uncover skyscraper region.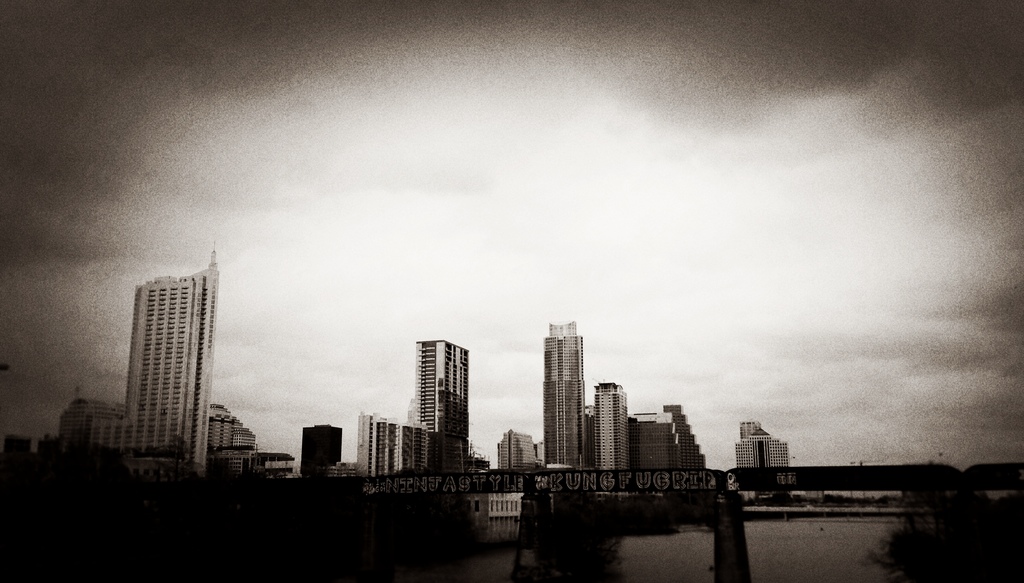
Uncovered: box=[97, 258, 232, 476].
